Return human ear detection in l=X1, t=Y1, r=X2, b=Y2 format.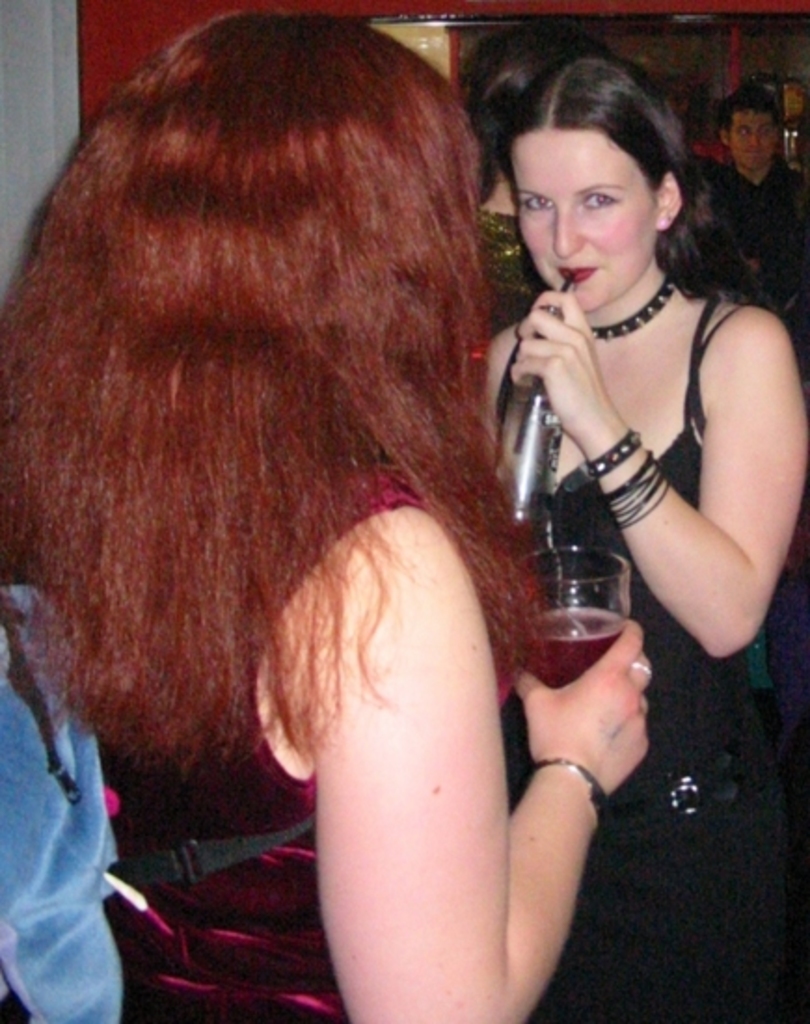
l=655, t=171, r=680, b=231.
